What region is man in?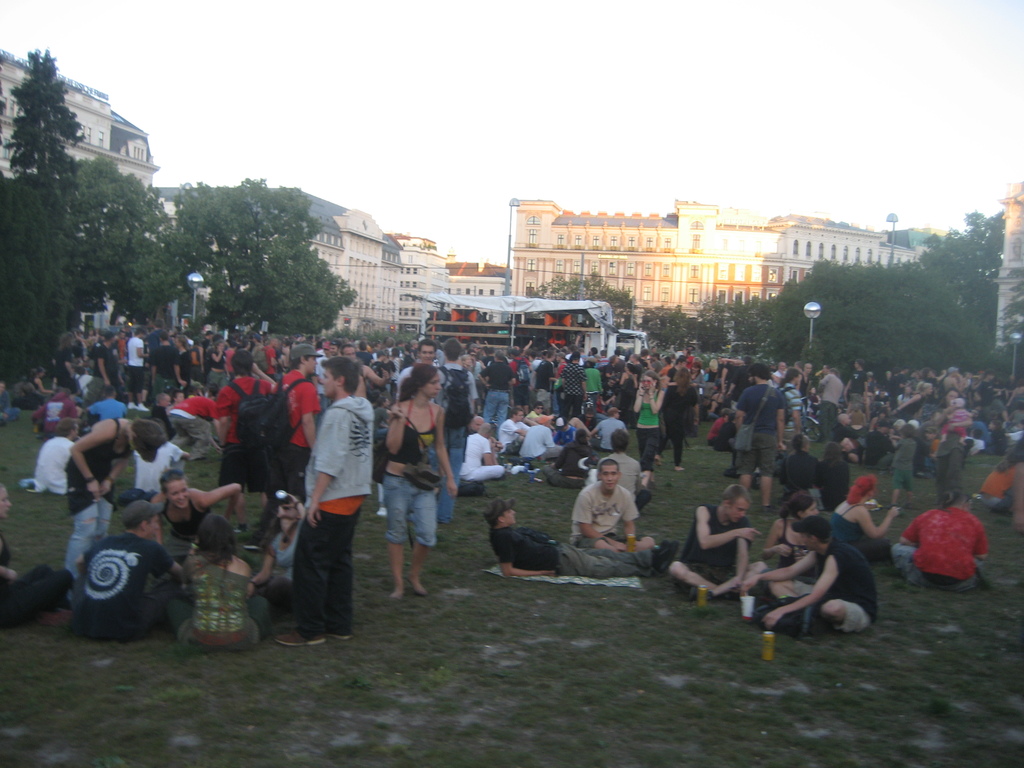
<bbox>217, 349, 283, 529</bbox>.
